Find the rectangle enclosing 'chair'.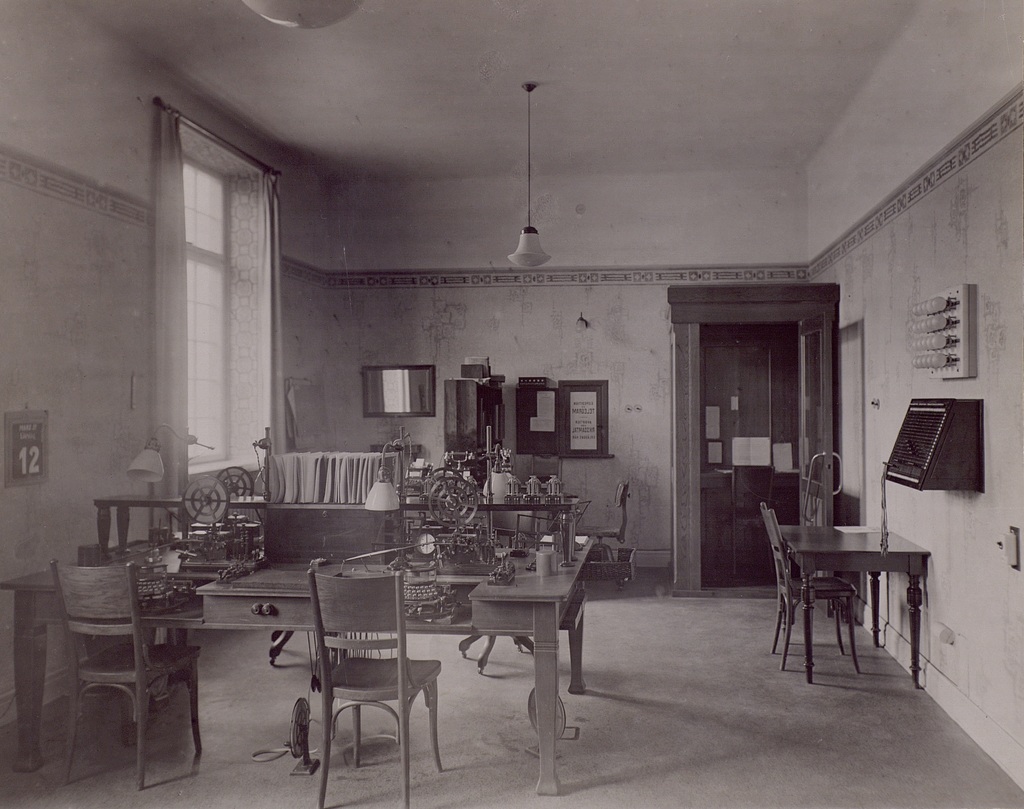
box(764, 500, 859, 675).
